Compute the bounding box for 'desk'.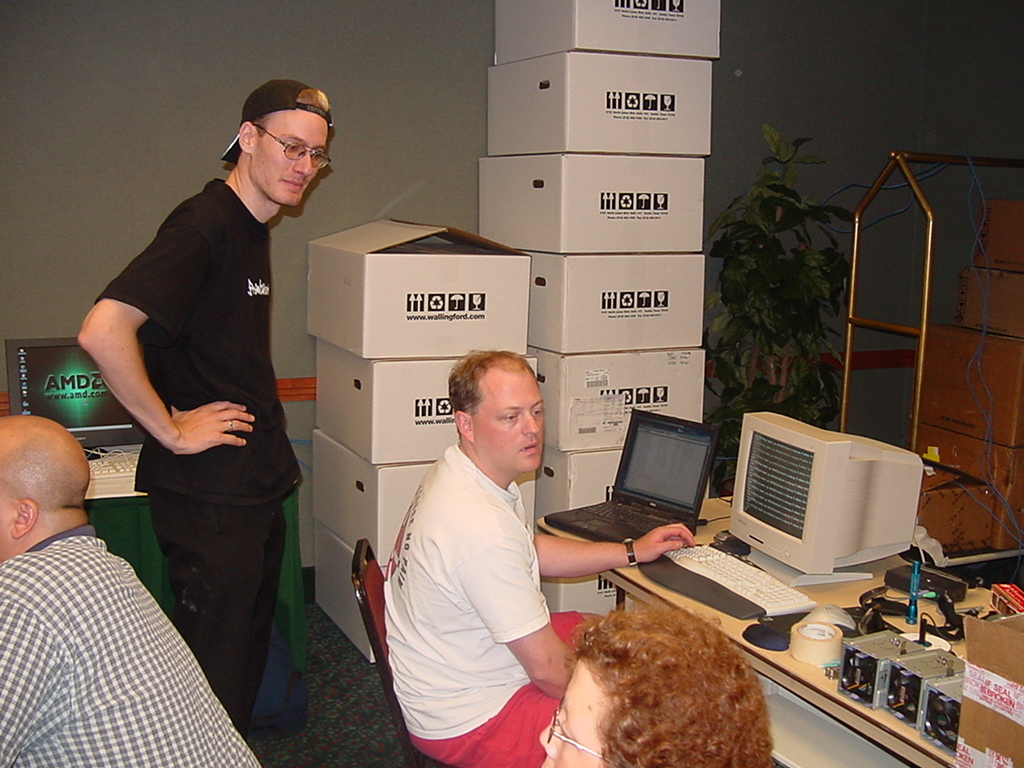
select_region(493, 485, 1023, 721).
